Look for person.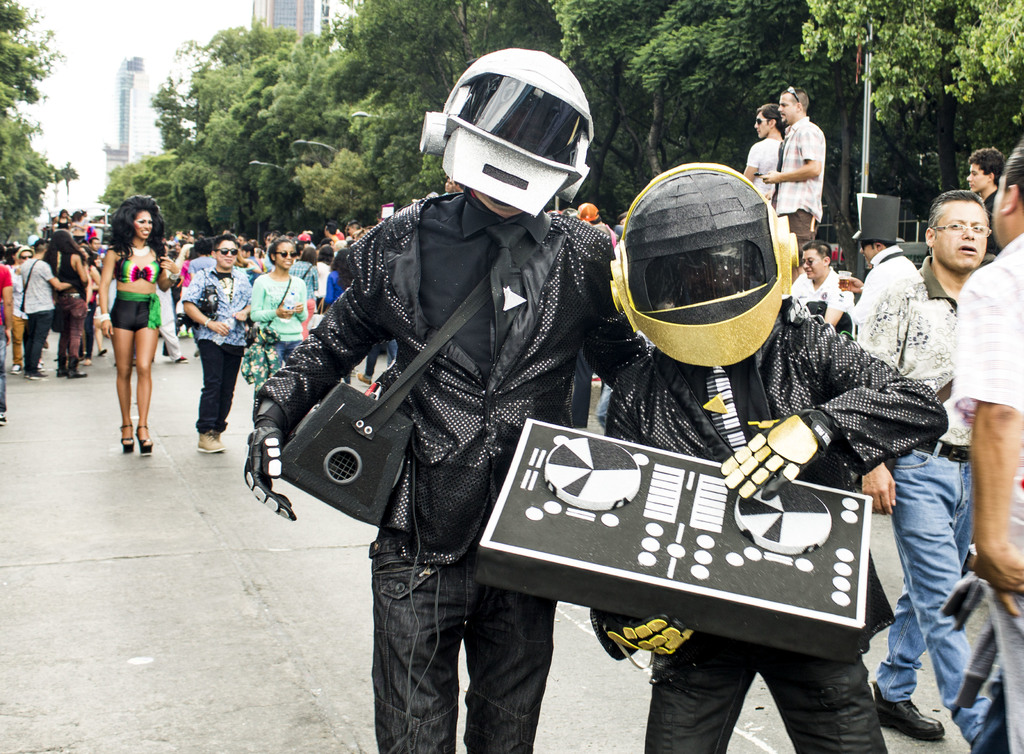
Found: l=91, t=195, r=162, b=450.
